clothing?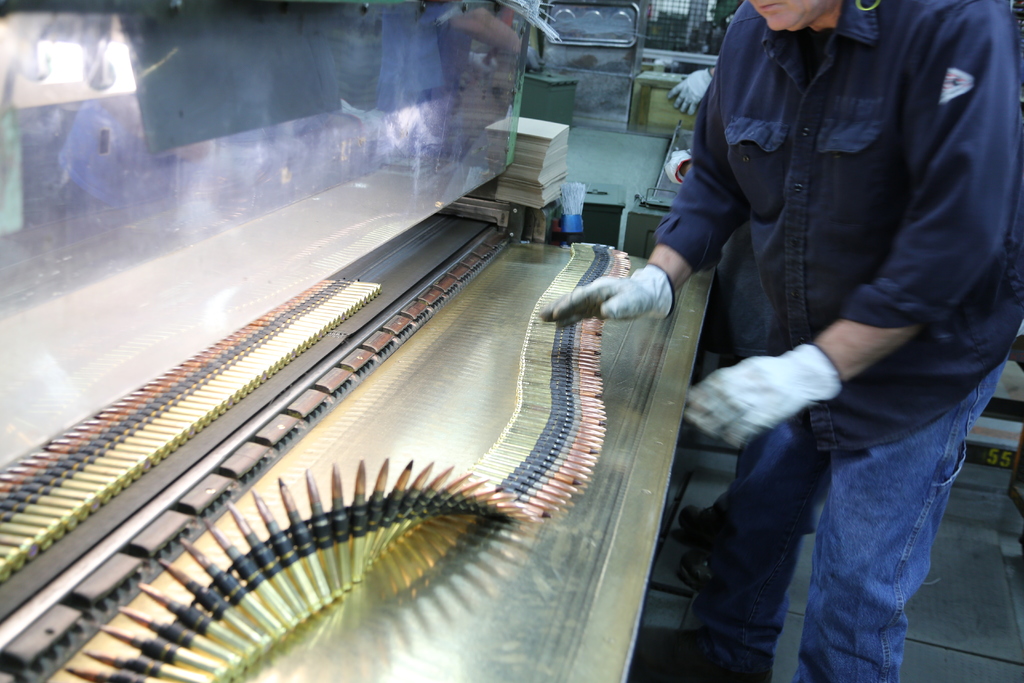
detection(643, 0, 996, 583)
